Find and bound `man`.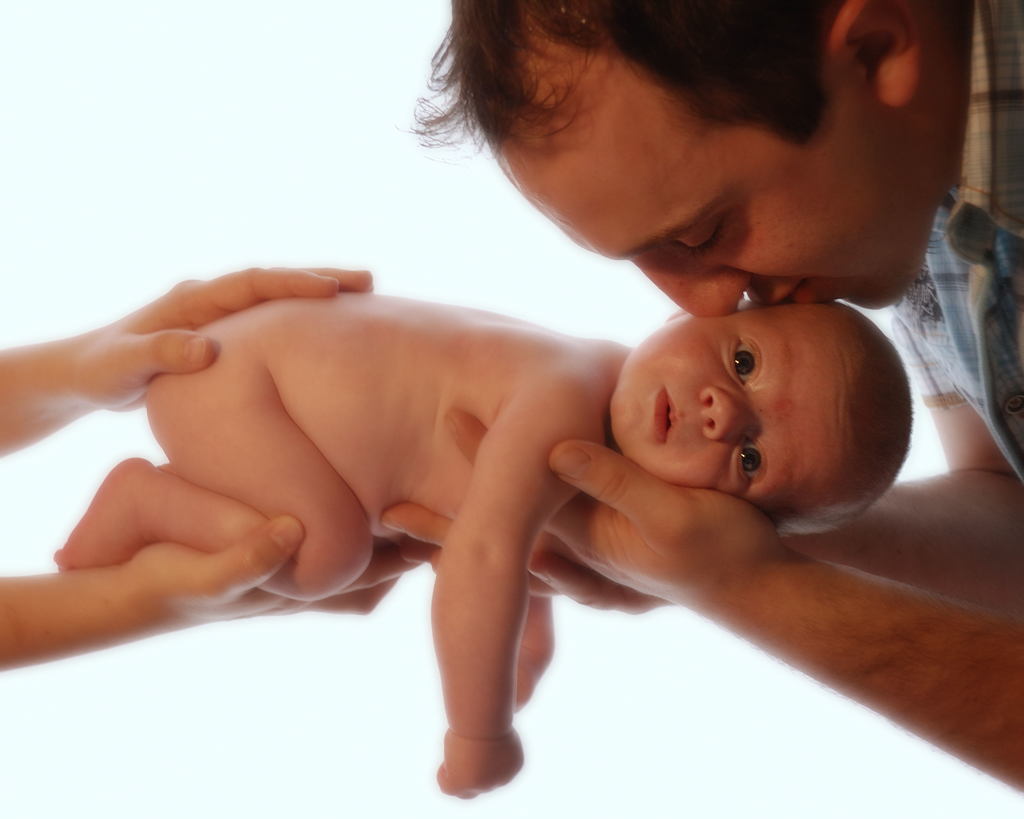
Bound: <box>379,6,1016,784</box>.
